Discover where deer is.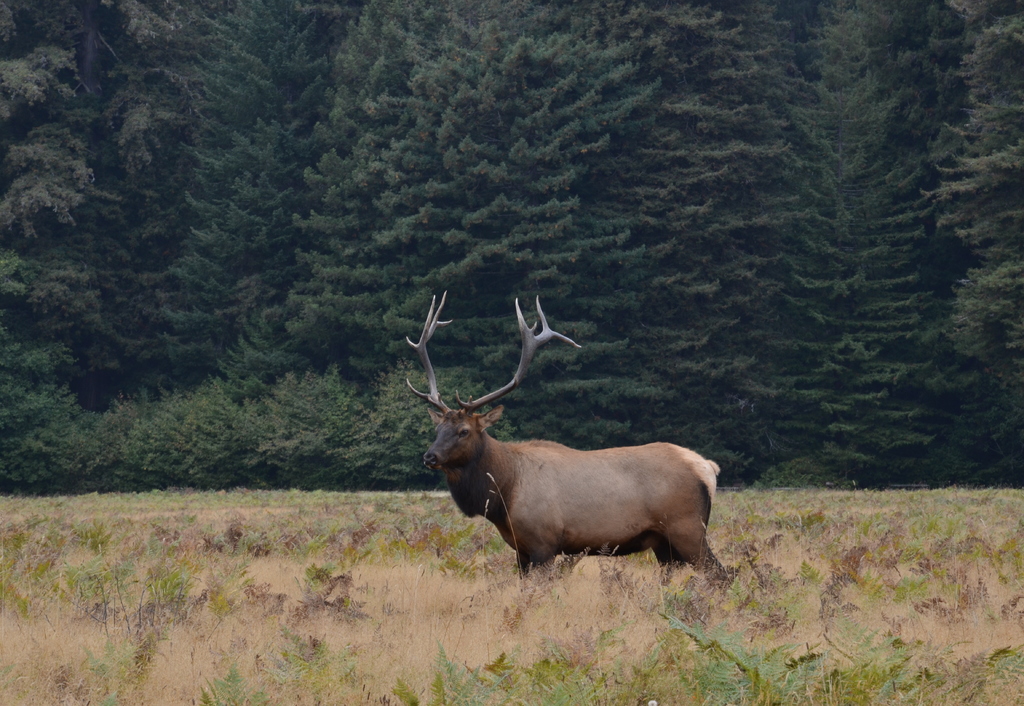
Discovered at <box>402,288,721,595</box>.
